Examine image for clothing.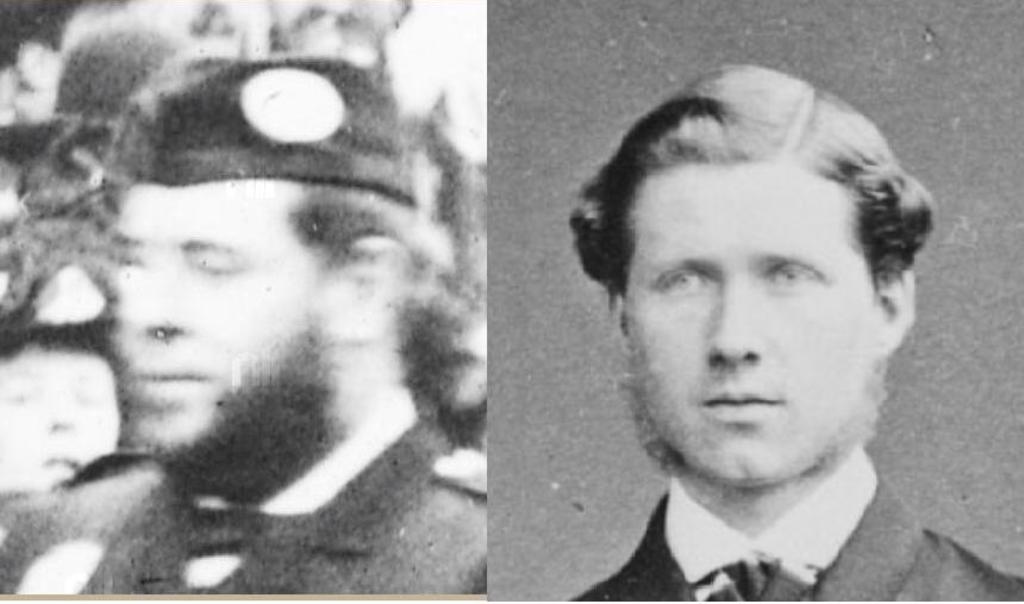
Examination result: <bbox>588, 484, 1023, 603</bbox>.
